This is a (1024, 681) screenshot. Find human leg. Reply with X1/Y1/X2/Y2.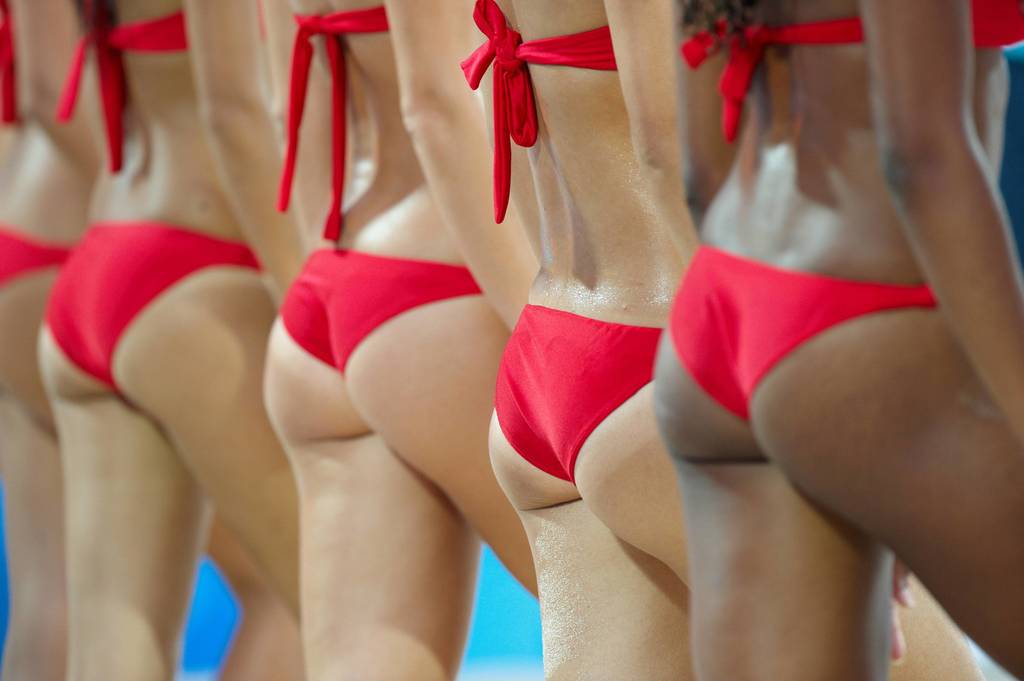
789/319/1023/673.
